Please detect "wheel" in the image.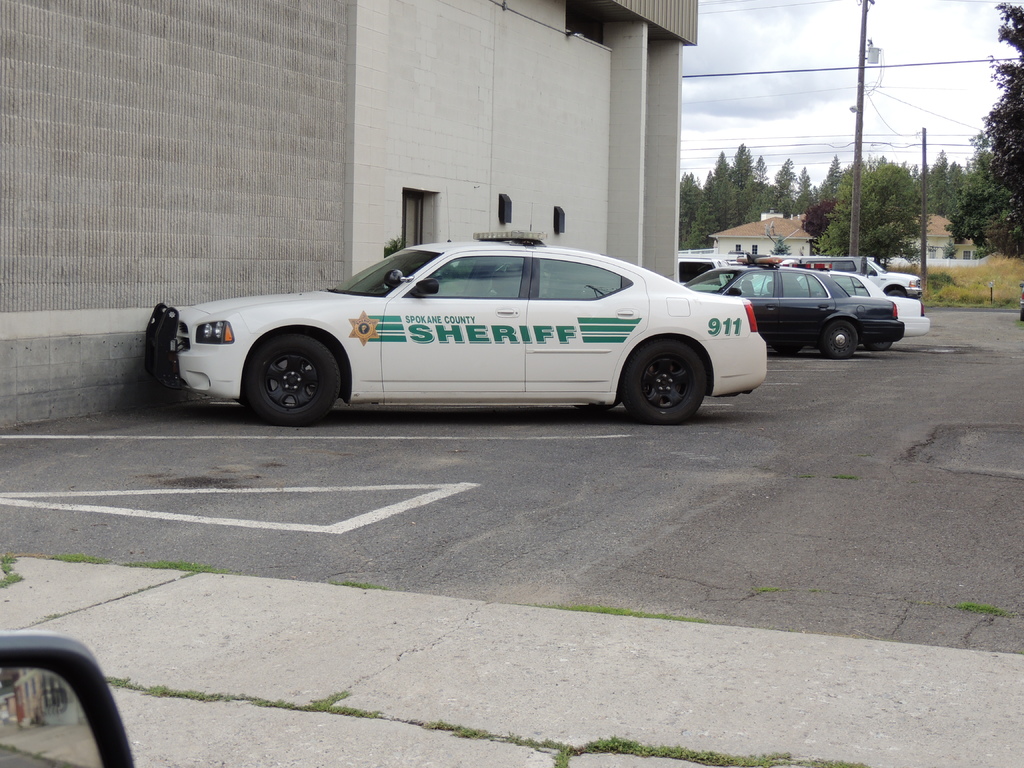
778, 348, 801, 356.
